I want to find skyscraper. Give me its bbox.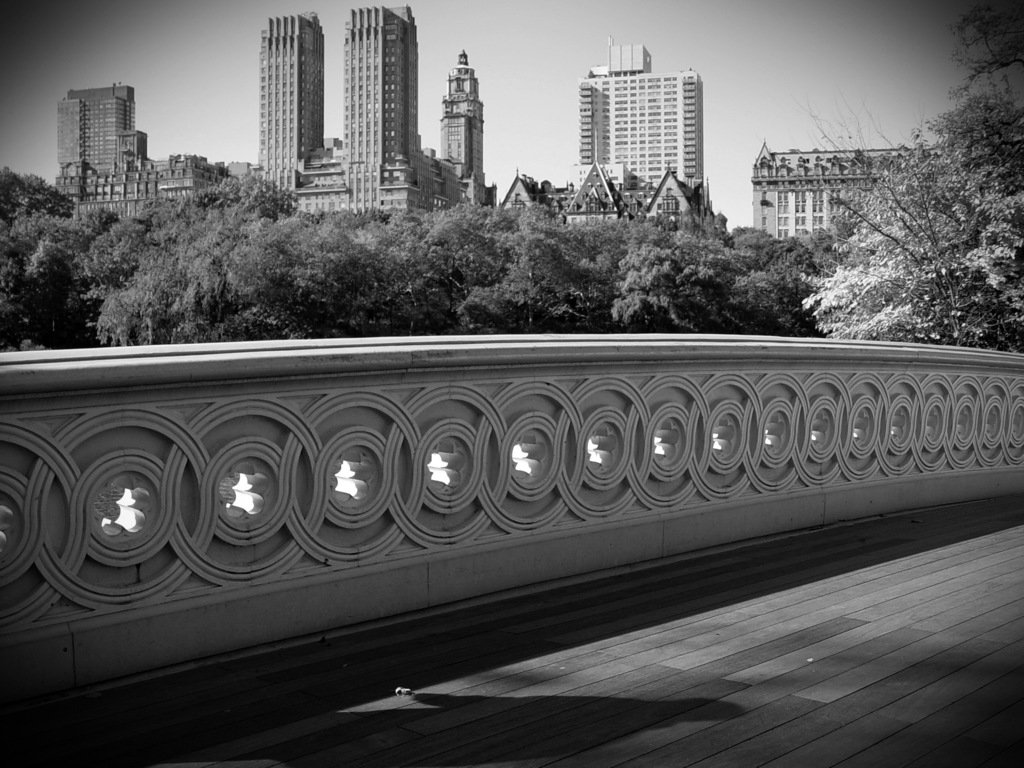
box=[241, 6, 327, 186].
